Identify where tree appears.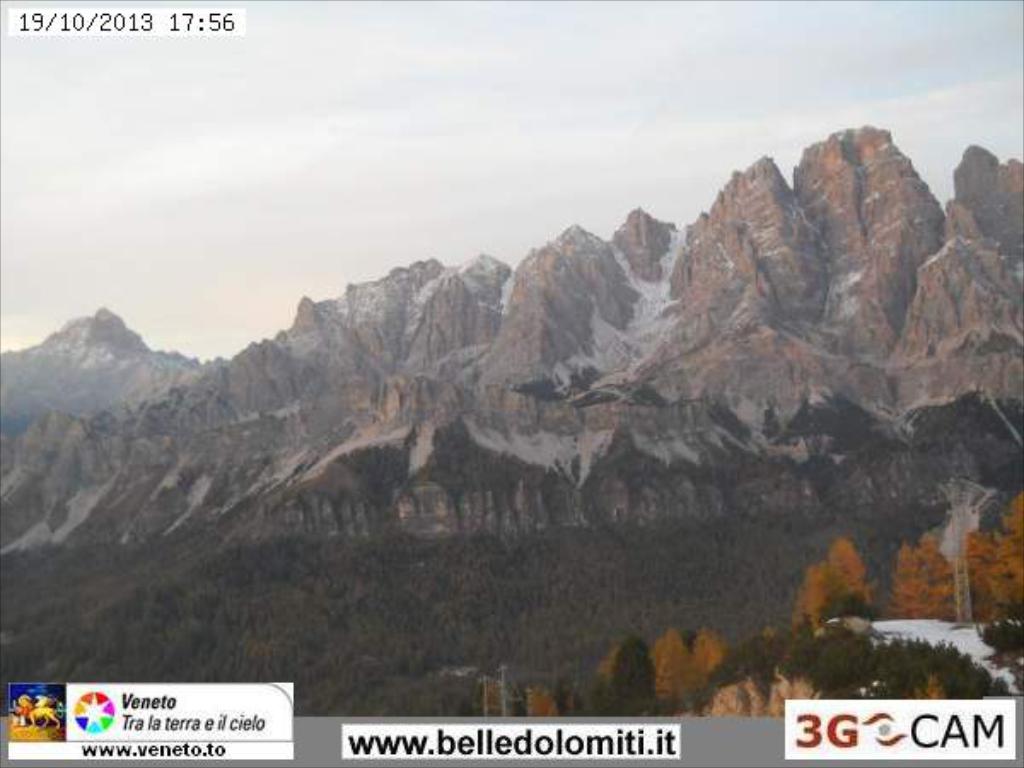
Appears at box=[611, 628, 650, 712].
